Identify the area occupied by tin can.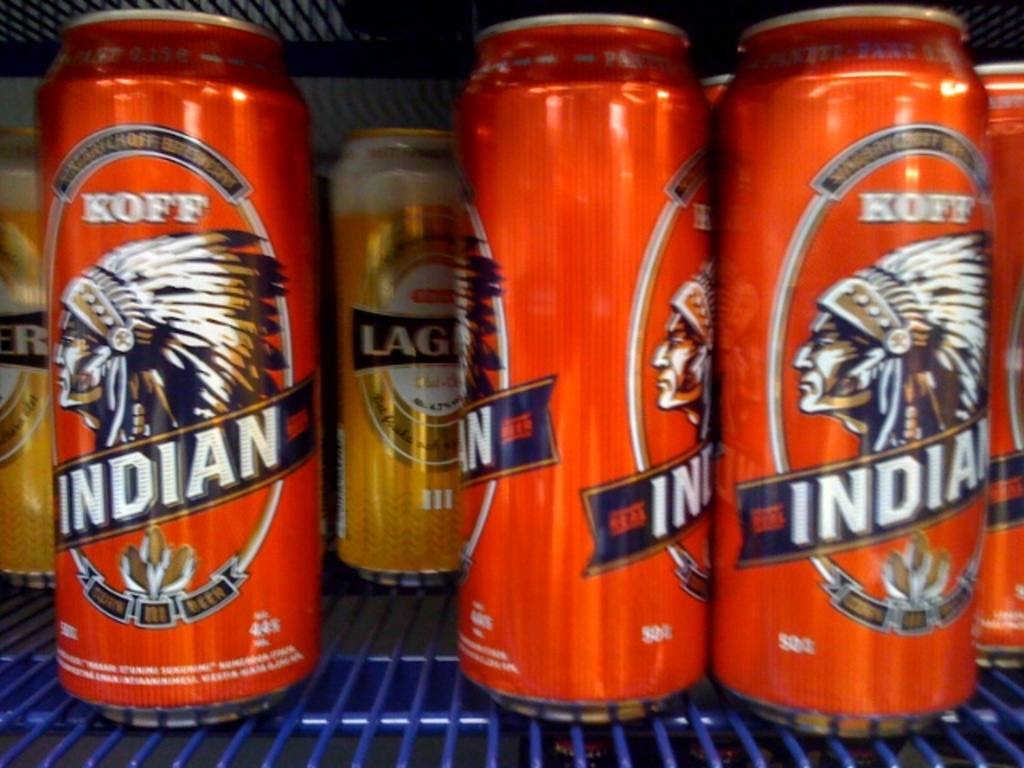
Area: (left=966, top=66, right=1022, bottom=666).
